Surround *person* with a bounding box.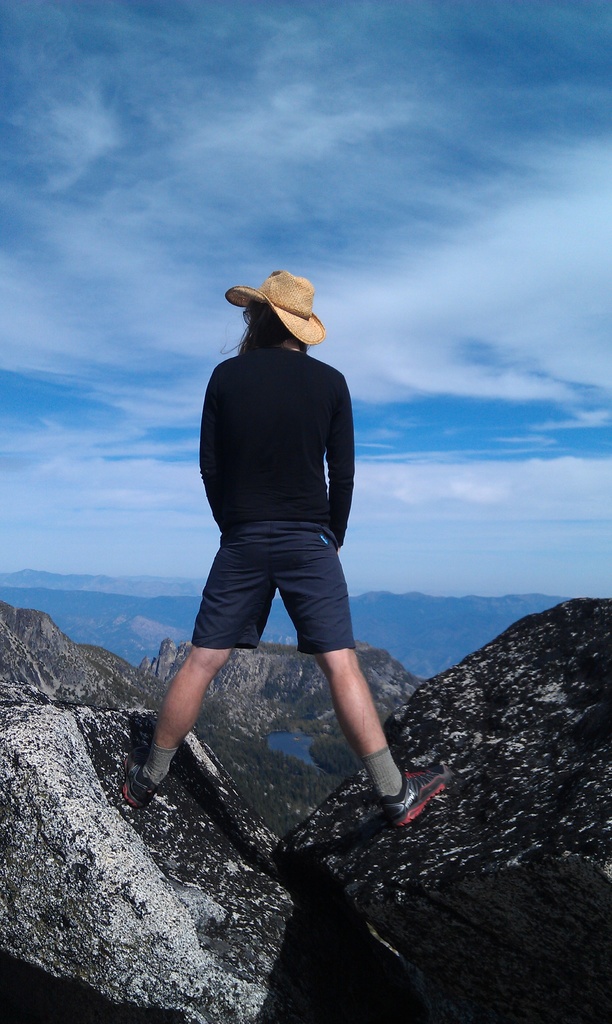
box(125, 267, 456, 830).
